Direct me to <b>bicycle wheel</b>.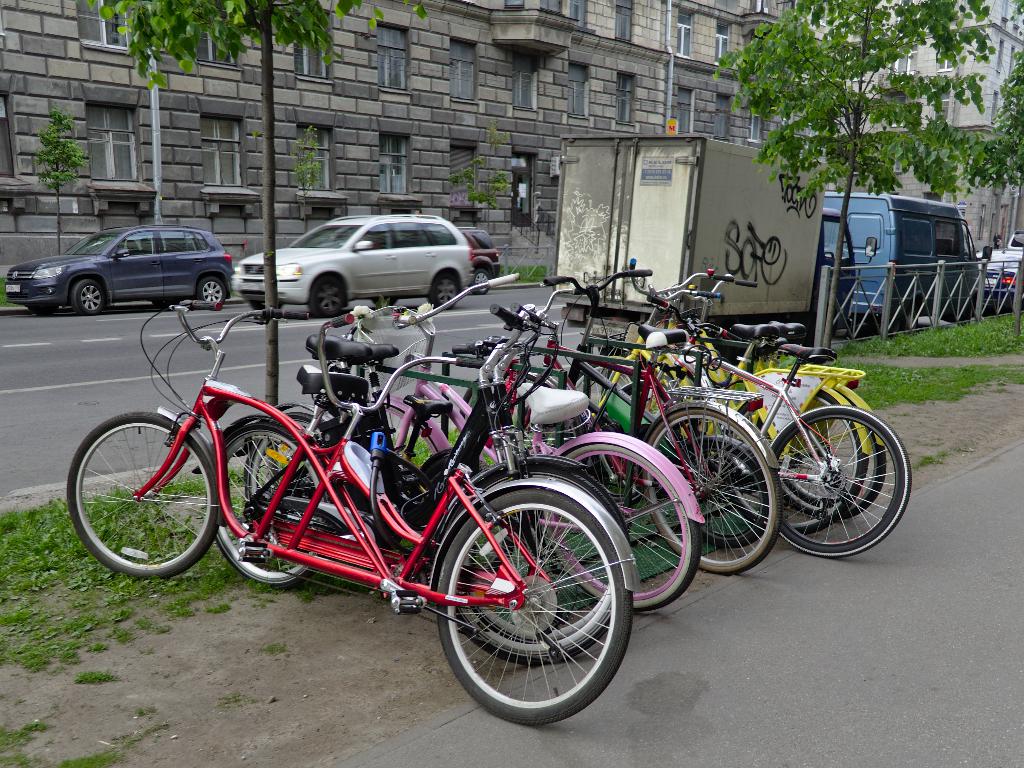
Direction: bbox(764, 403, 912, 559).
